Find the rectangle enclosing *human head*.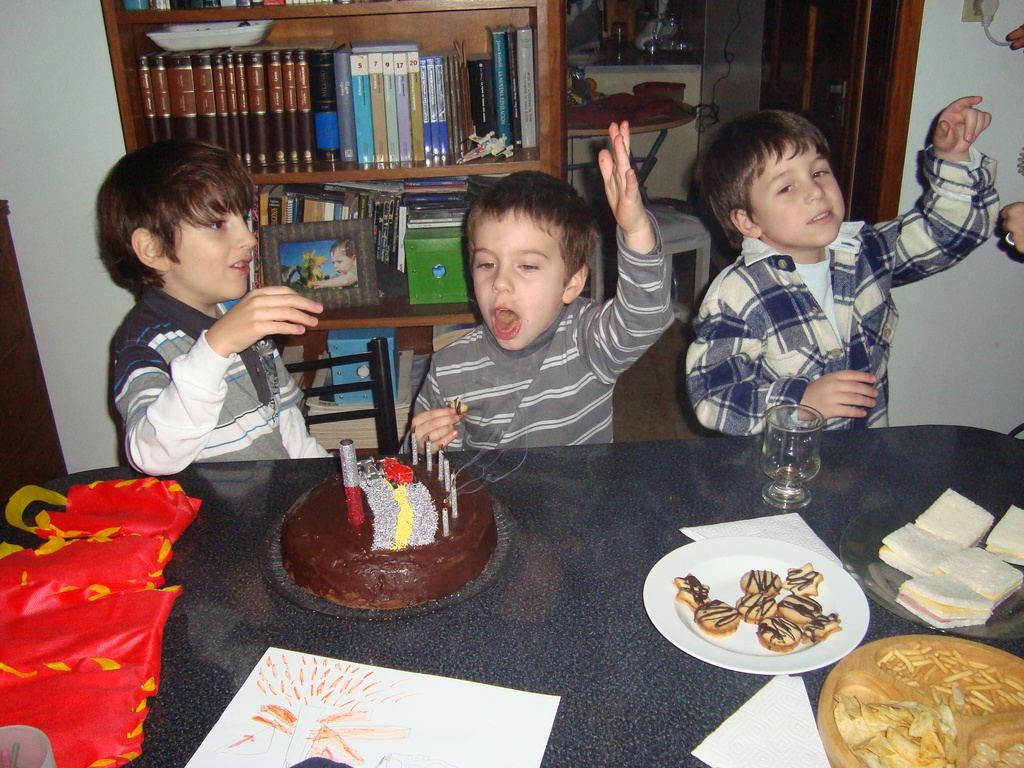
pyautogui.locateOnScreen(698, 108, 846, 250).
